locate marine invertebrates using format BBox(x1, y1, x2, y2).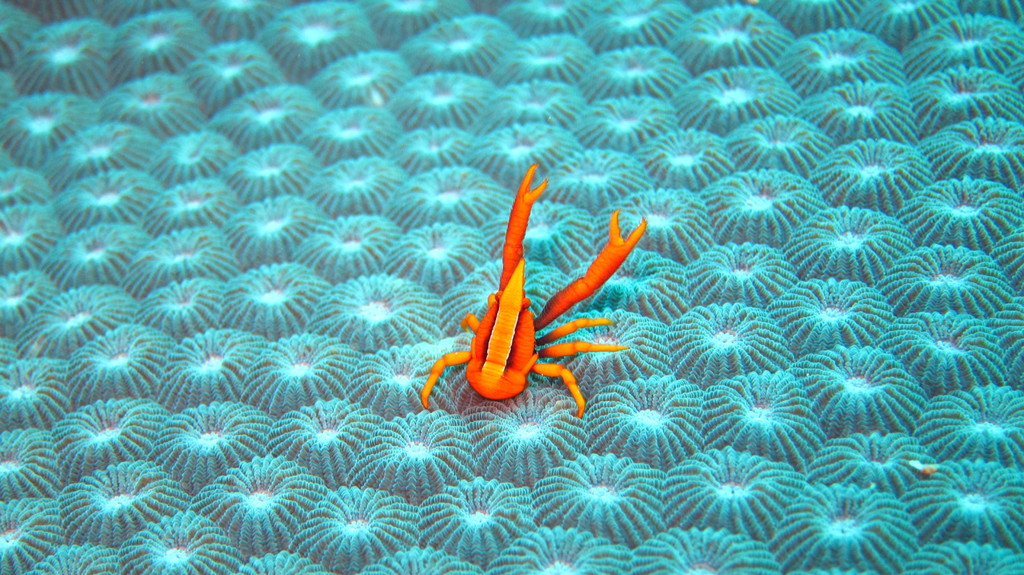
BBox(774, 22, 916, 81).
